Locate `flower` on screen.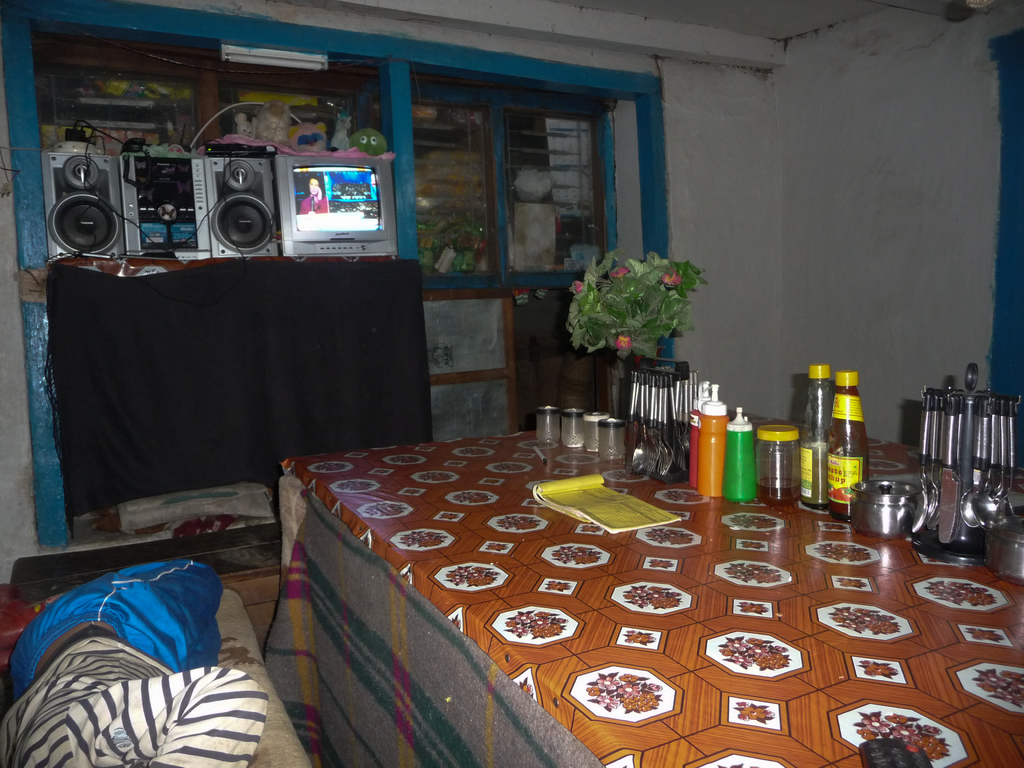
On screen at x1=661 y1=268 x2=685 y2=284.
